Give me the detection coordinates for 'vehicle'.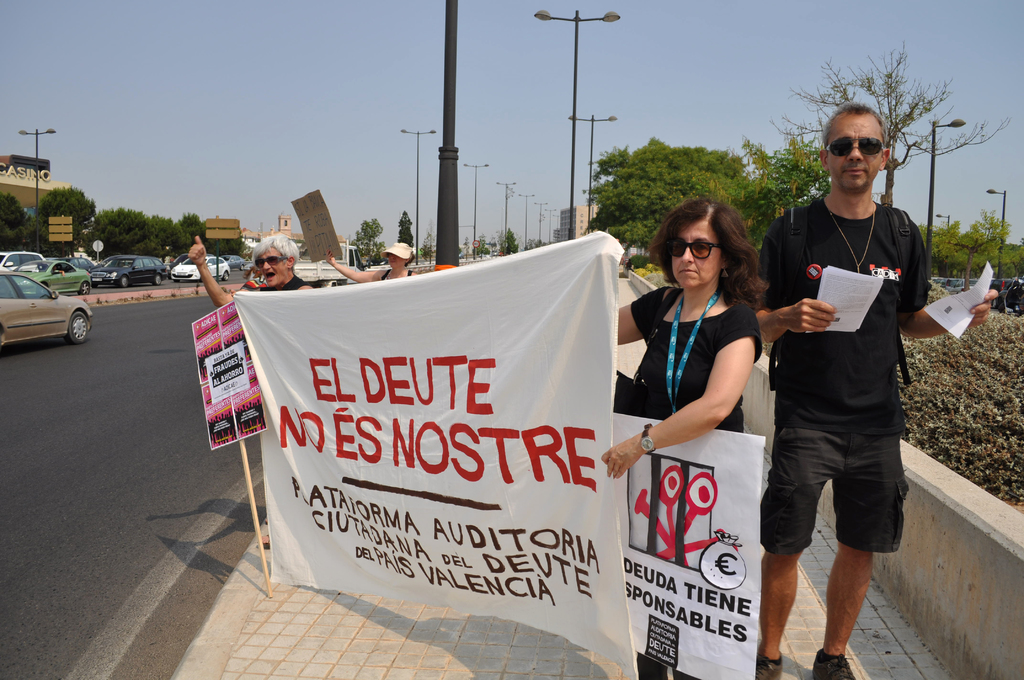
58:251:90:273.
